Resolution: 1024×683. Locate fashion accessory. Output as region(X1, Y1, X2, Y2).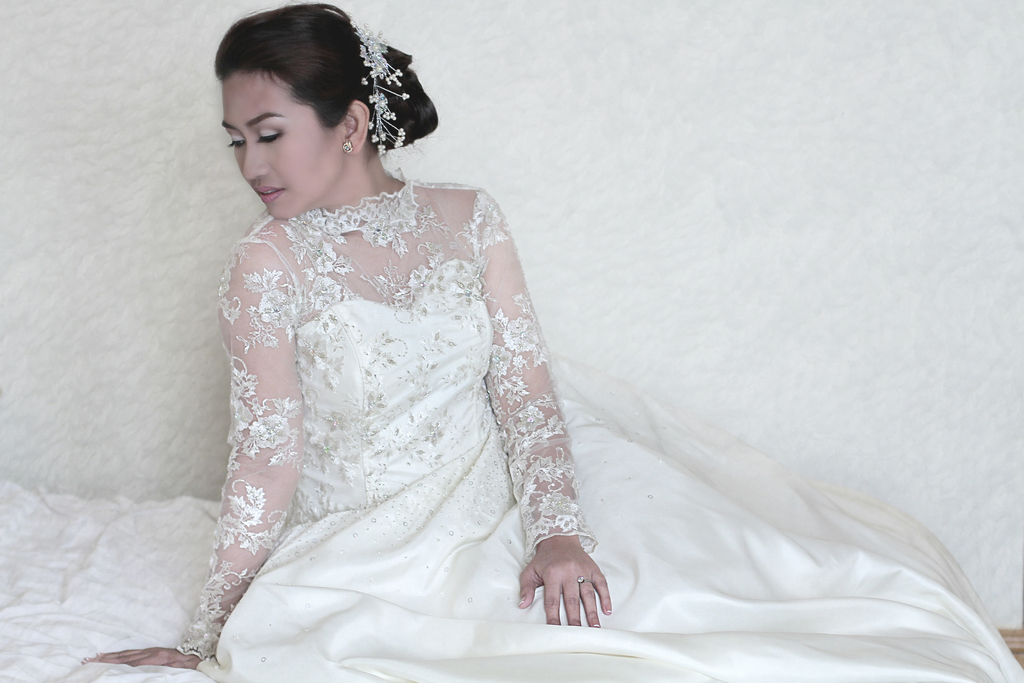
region(345, 27, 422, 160).
